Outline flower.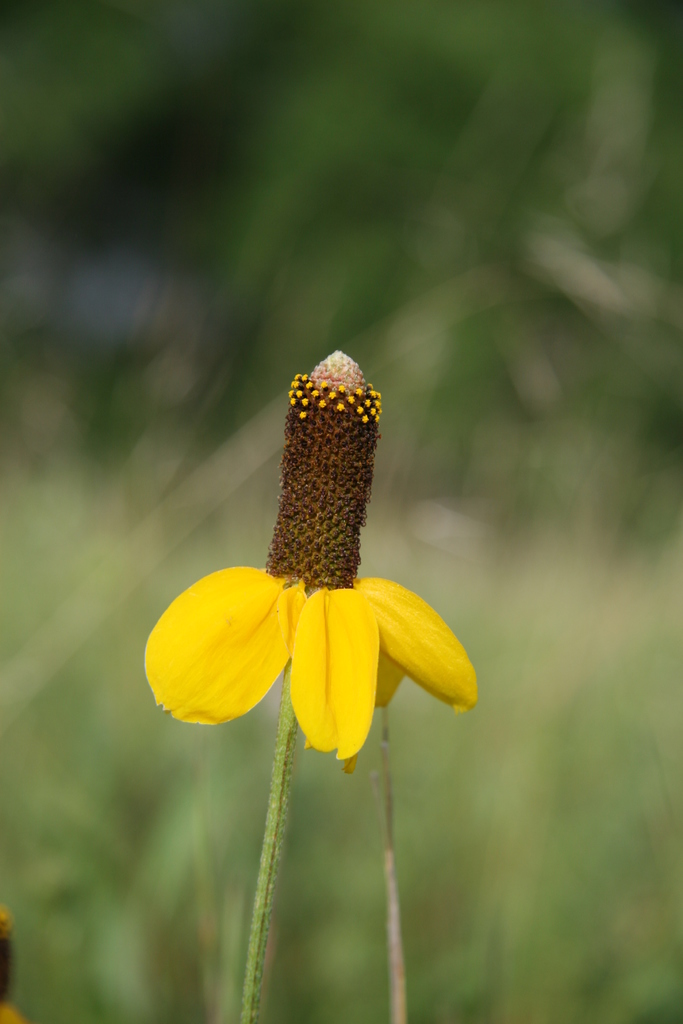
Outline: pyautogui.locateOnScreen(142, 348, 476, 767).
